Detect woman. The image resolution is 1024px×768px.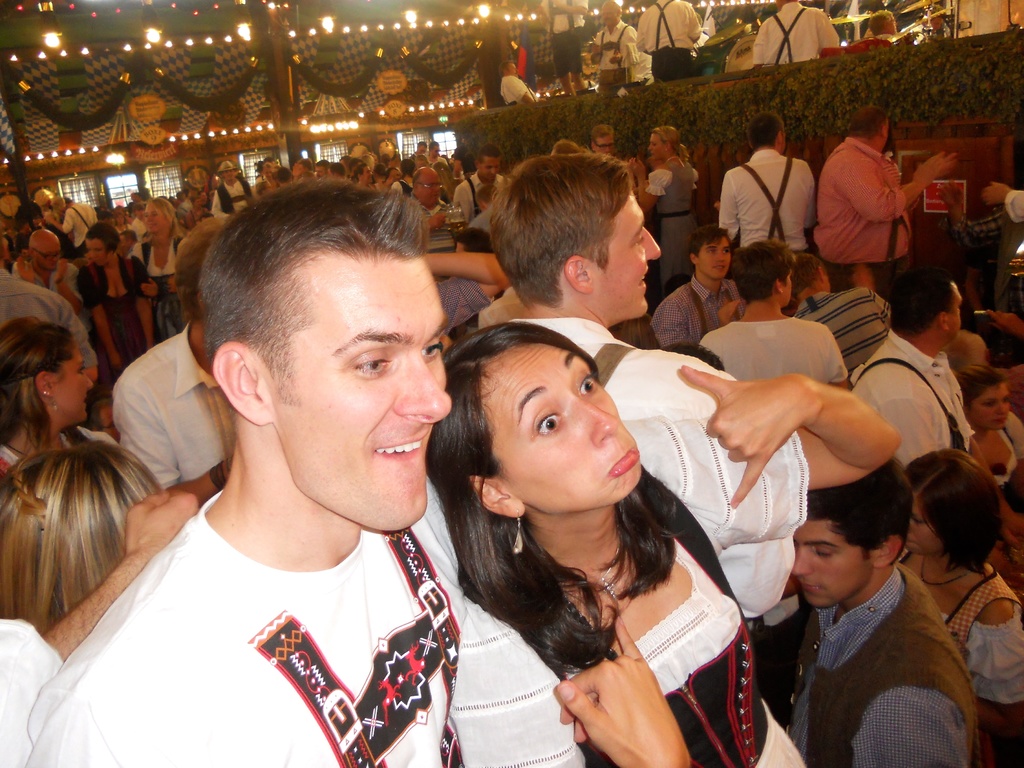
x1=632 y1=122 x2=694 y2=298.
